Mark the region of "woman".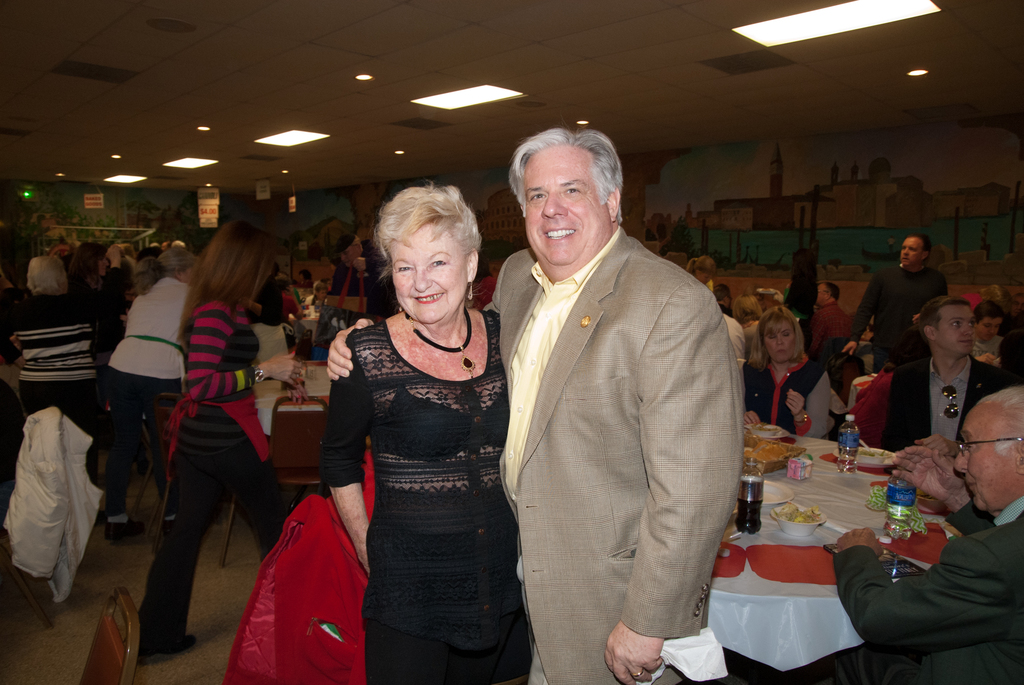
Region: locate(729, 305, 833, 447).
